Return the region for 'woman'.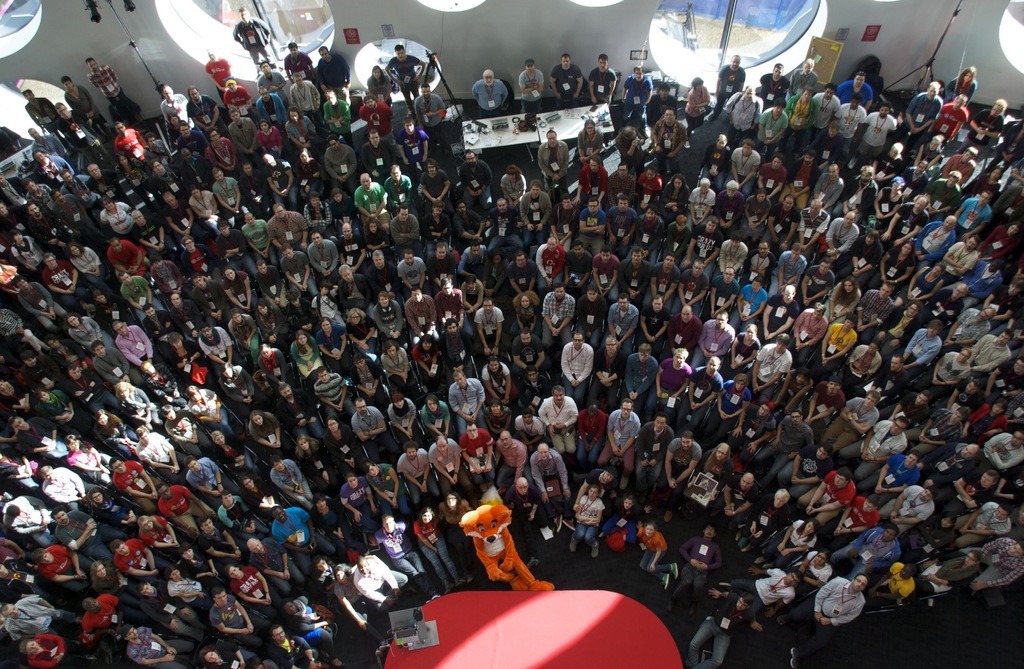
(left=216, top=364, right=266, bottom=415).
